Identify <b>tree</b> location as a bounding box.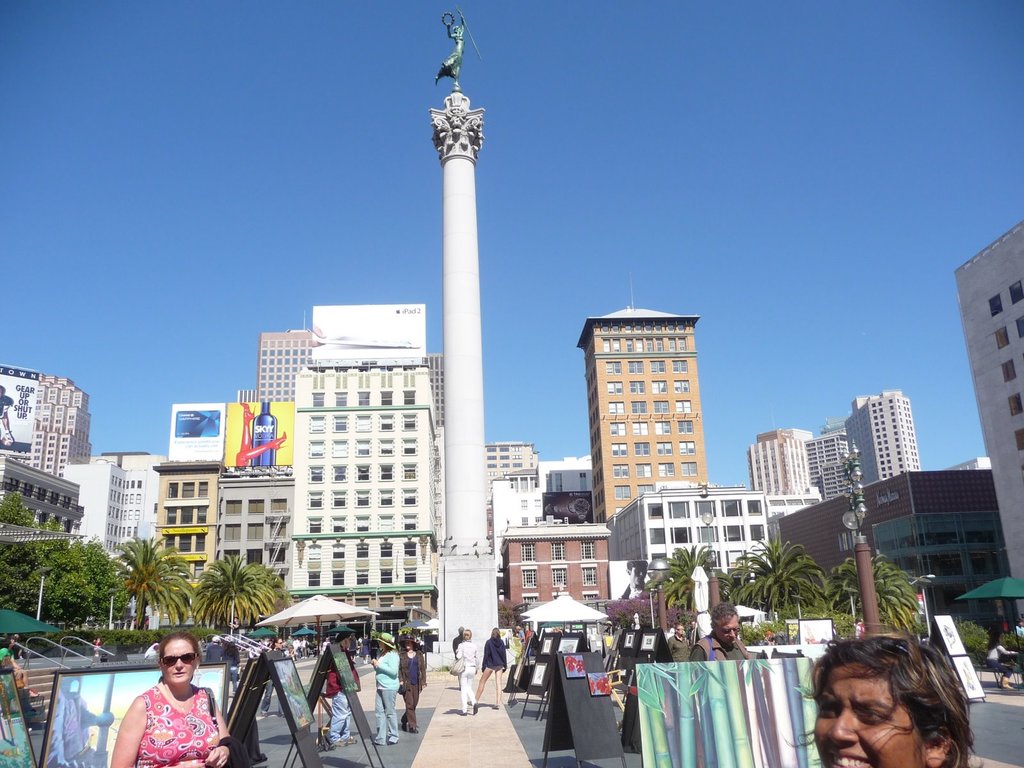
crop(111, 543, 201, 628).
